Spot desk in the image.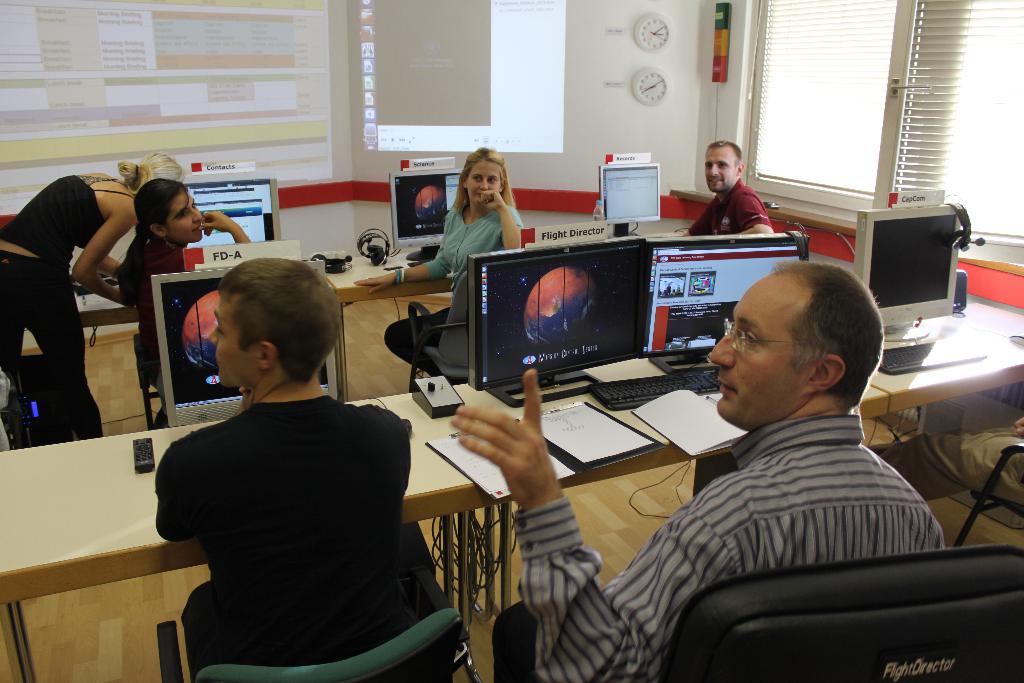
desk found at pyautogui.locateOnScreen(299, 242, 456, 401).
